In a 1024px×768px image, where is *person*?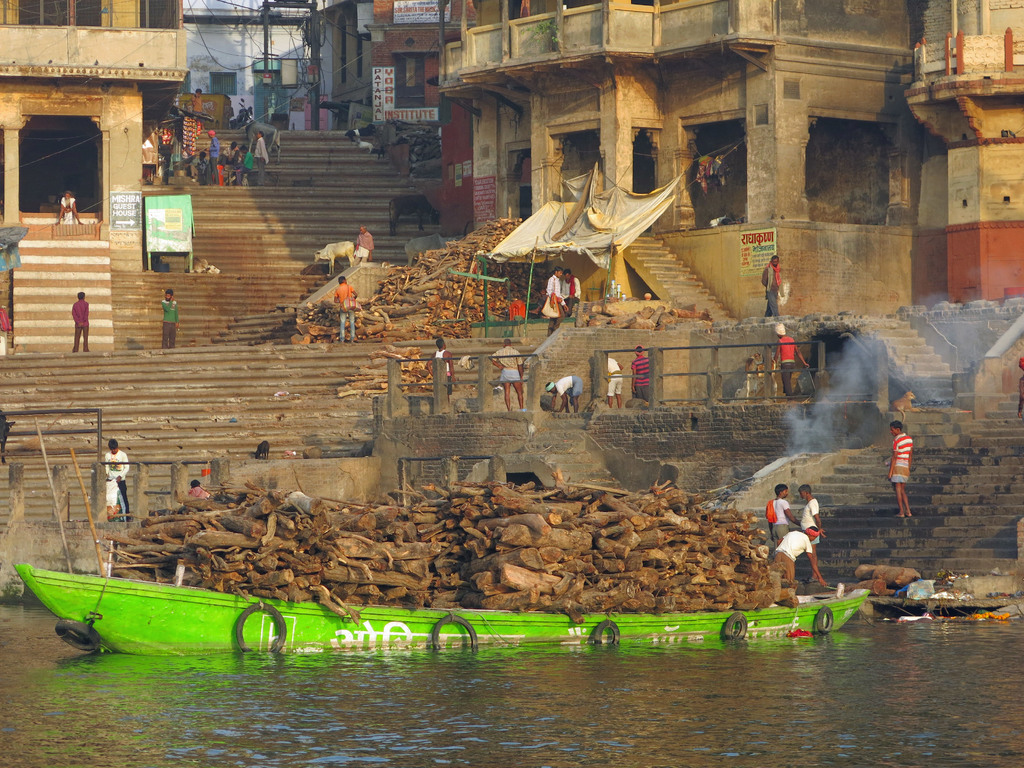
{"x1": 104, "y1": 436, "x2": 134, "y2": 514}.
